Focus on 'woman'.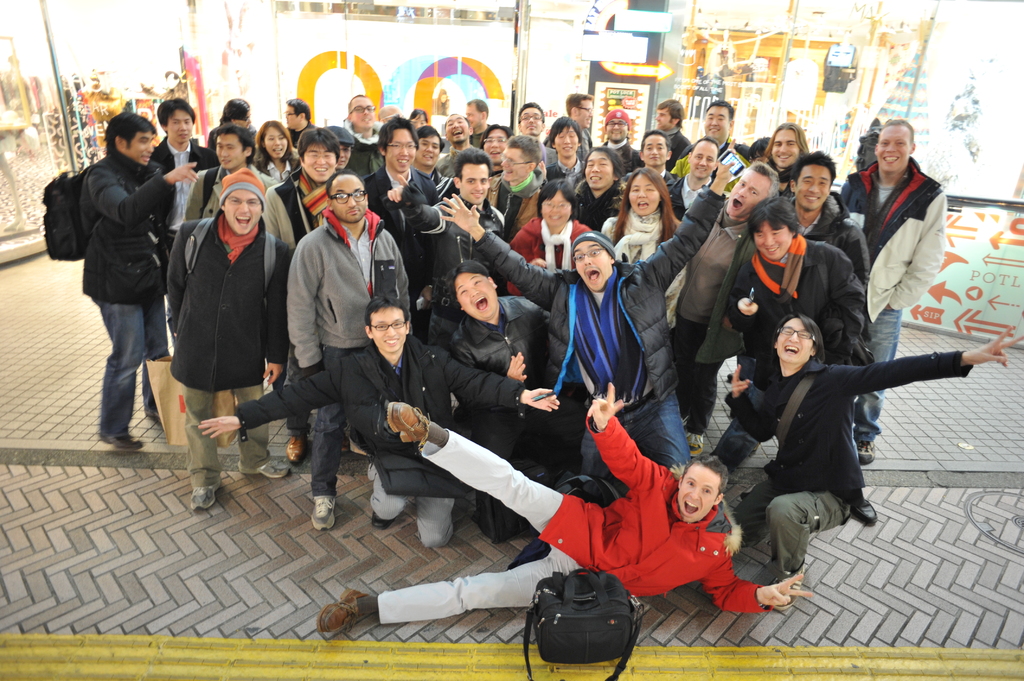
Focused at pyautogui.locateOnScreen(275, 131, 349, 251).
